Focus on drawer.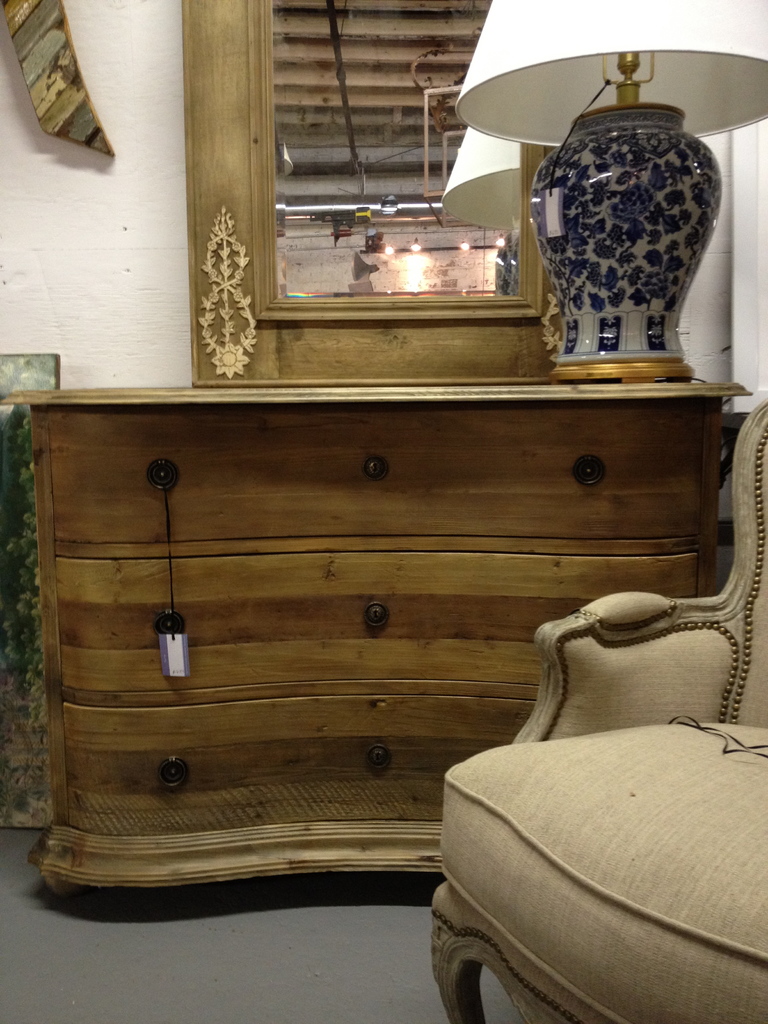
Focused at 48/405/696/543.
